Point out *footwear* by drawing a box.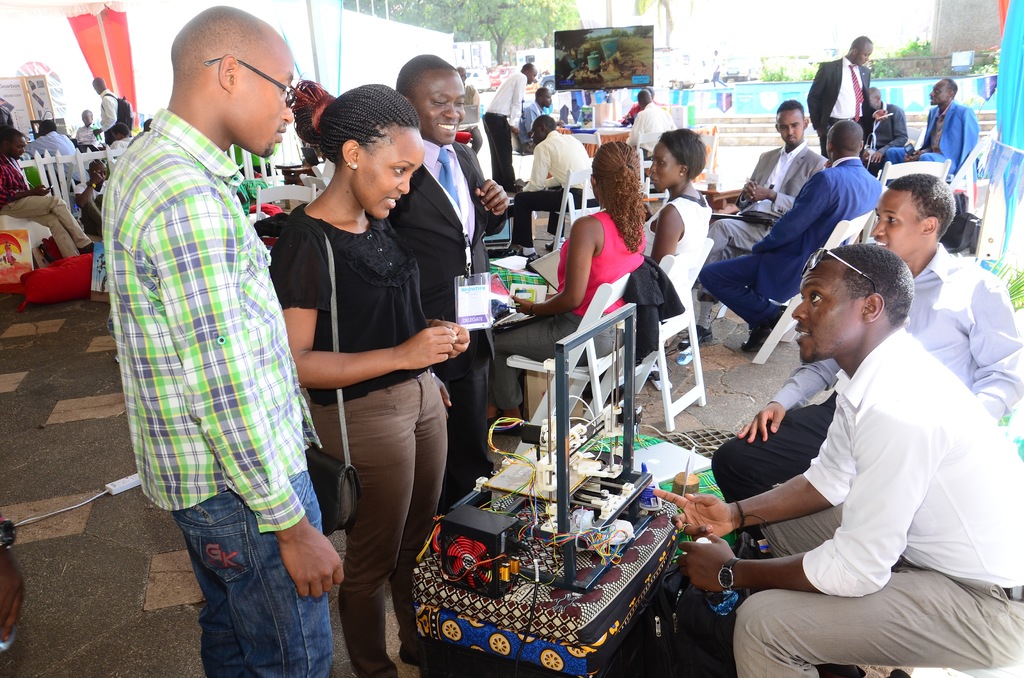
(left=510, top=247, right=541, bottom=263).
